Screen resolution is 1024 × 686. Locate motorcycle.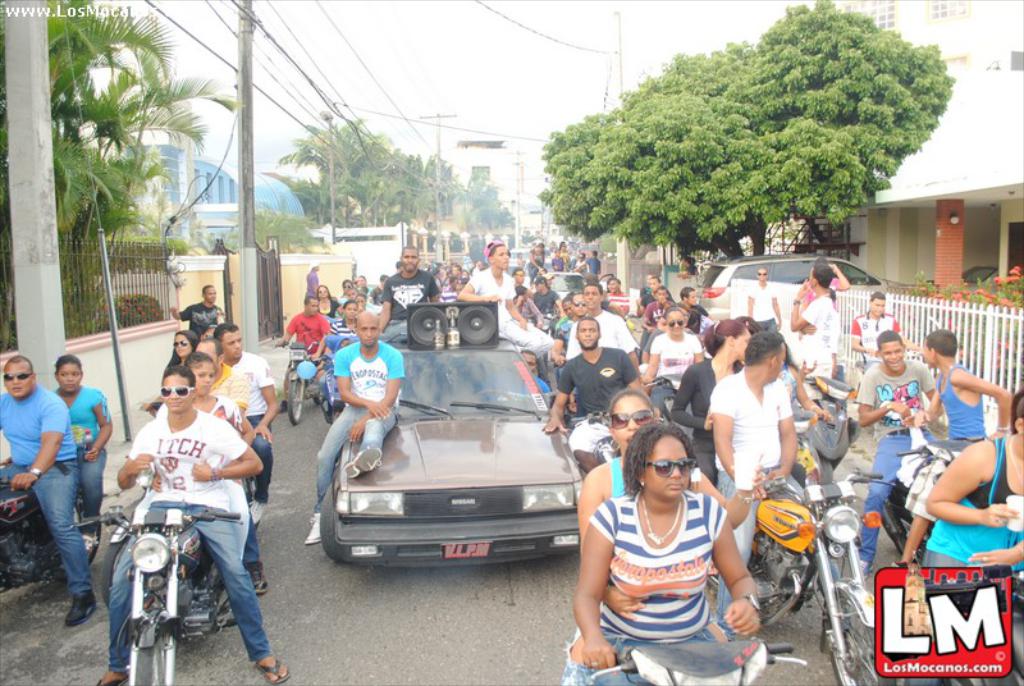
crop(68, 507, 257, 685).
